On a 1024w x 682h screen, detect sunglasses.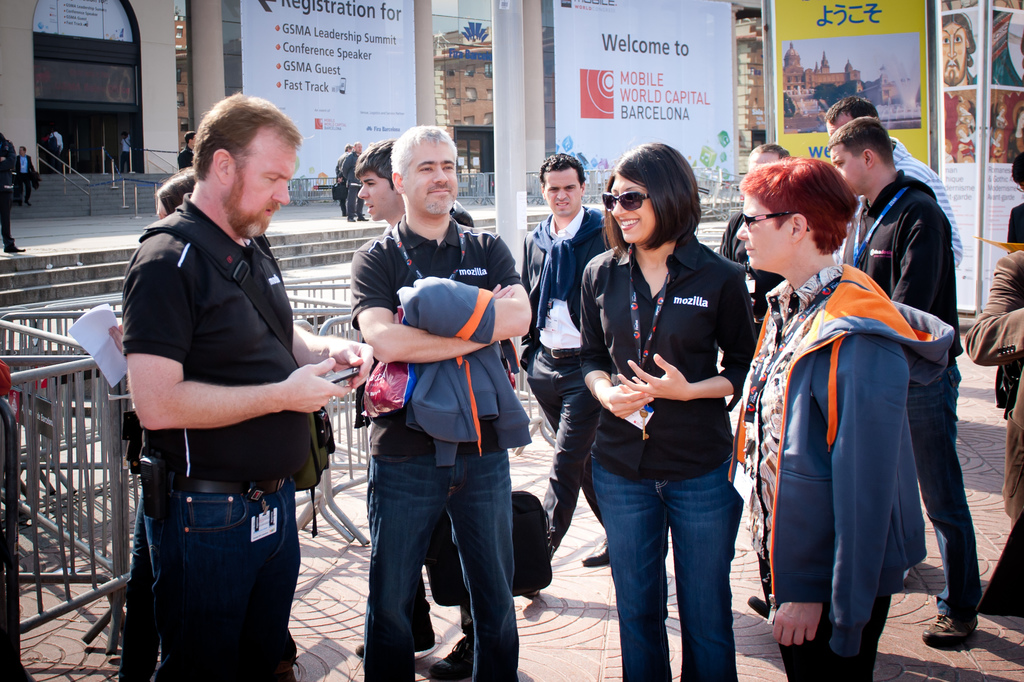
left=602, top=192, right=649, bottom=212.
